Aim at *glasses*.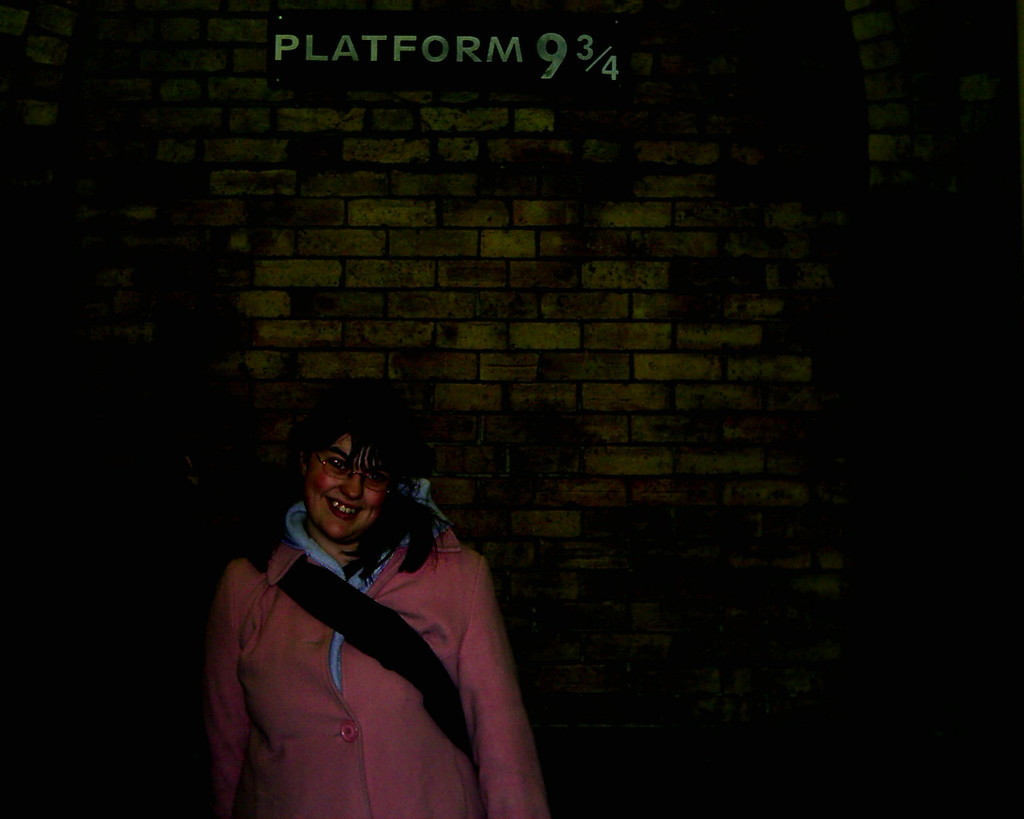
Aimed at rect(319, 452, 395, 498).
